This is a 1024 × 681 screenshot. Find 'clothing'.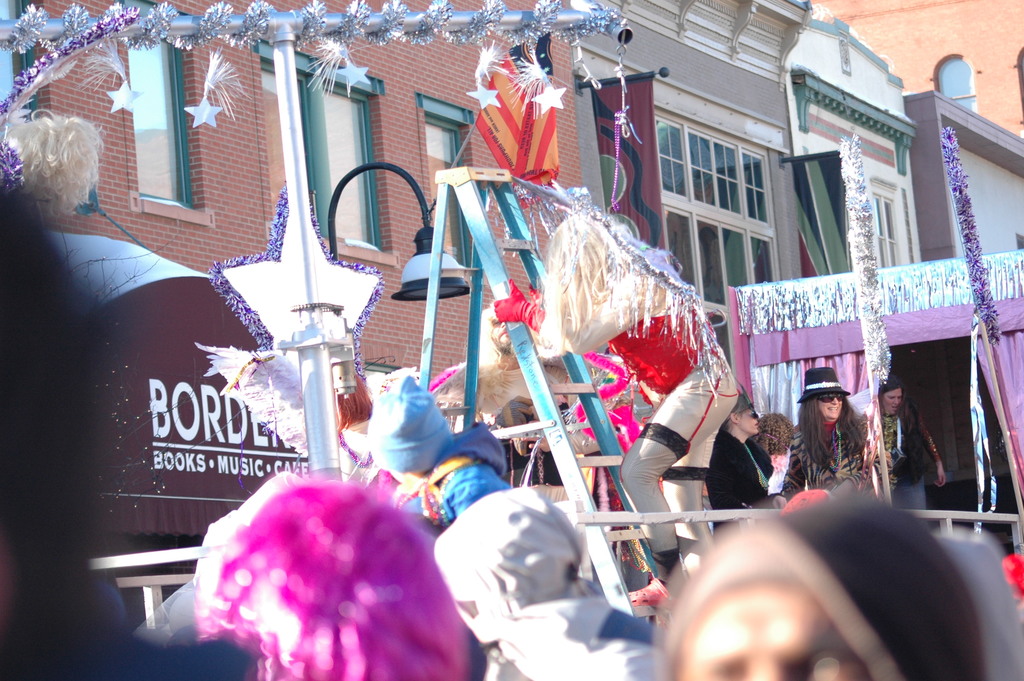
Bounding box: bbox=[941, 532, 1023, 680].
